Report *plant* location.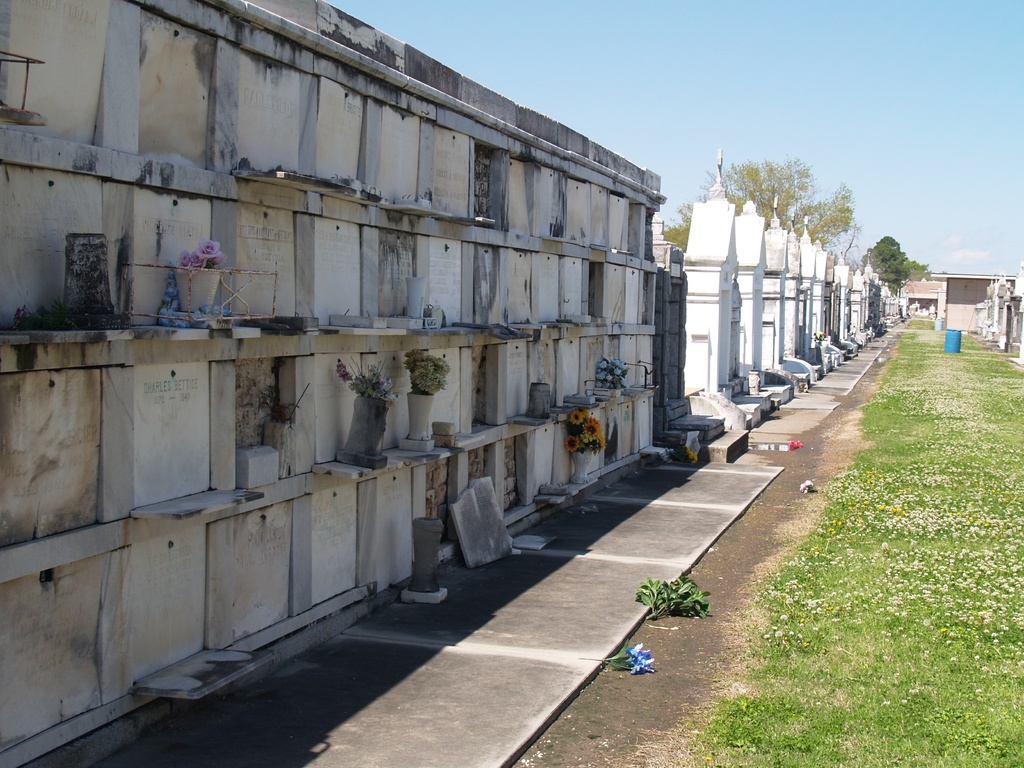
Report: left=636, top=575, right=712, bottom=619.
